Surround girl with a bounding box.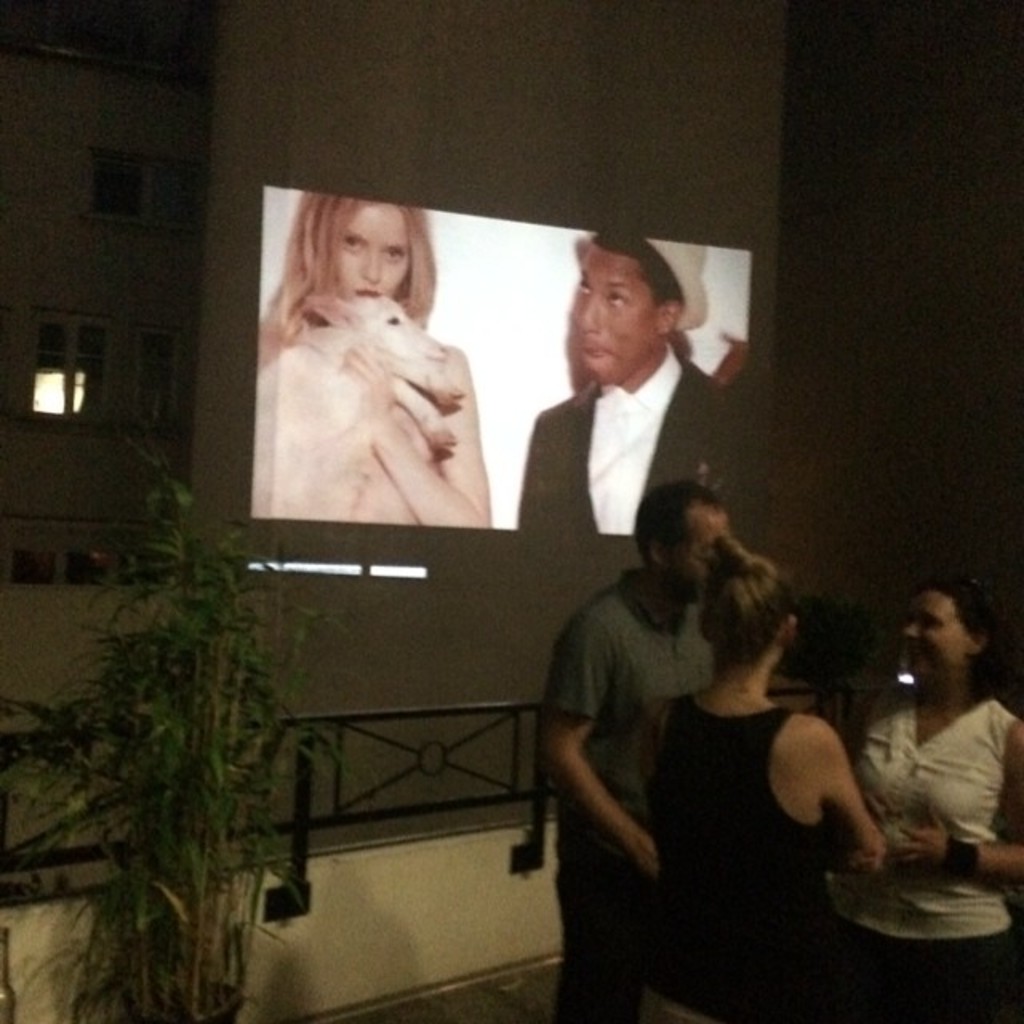
(635,530,888,1022).
